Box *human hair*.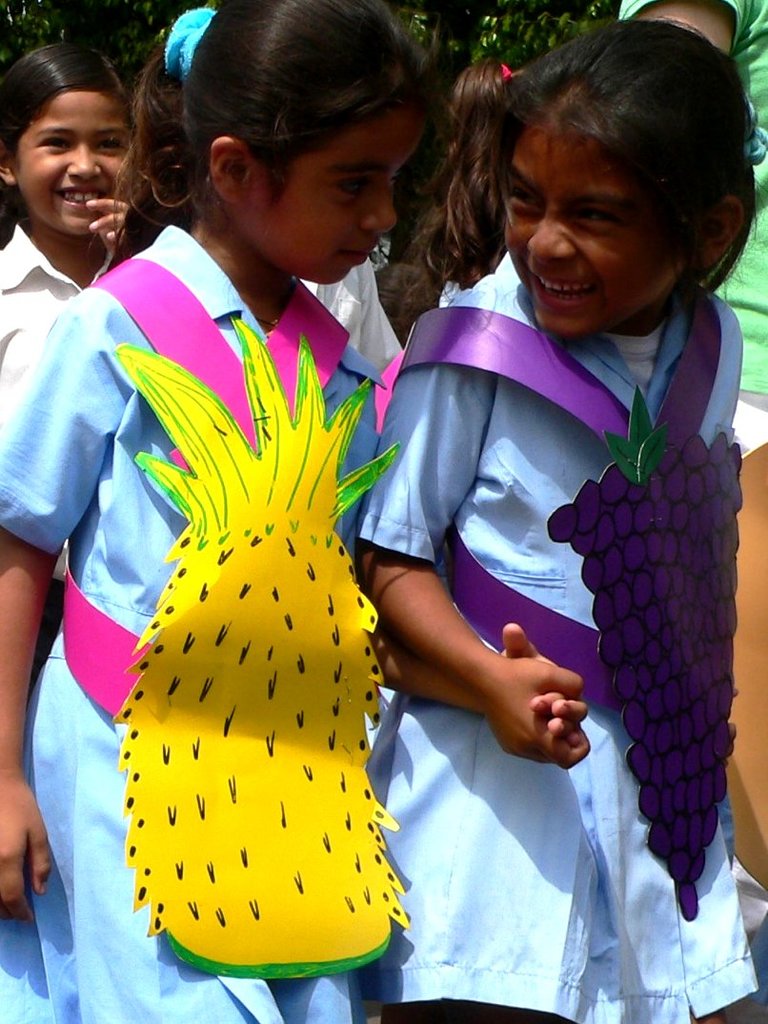
pyautogui.locateOnScreen(0, 41, 116, 146).
